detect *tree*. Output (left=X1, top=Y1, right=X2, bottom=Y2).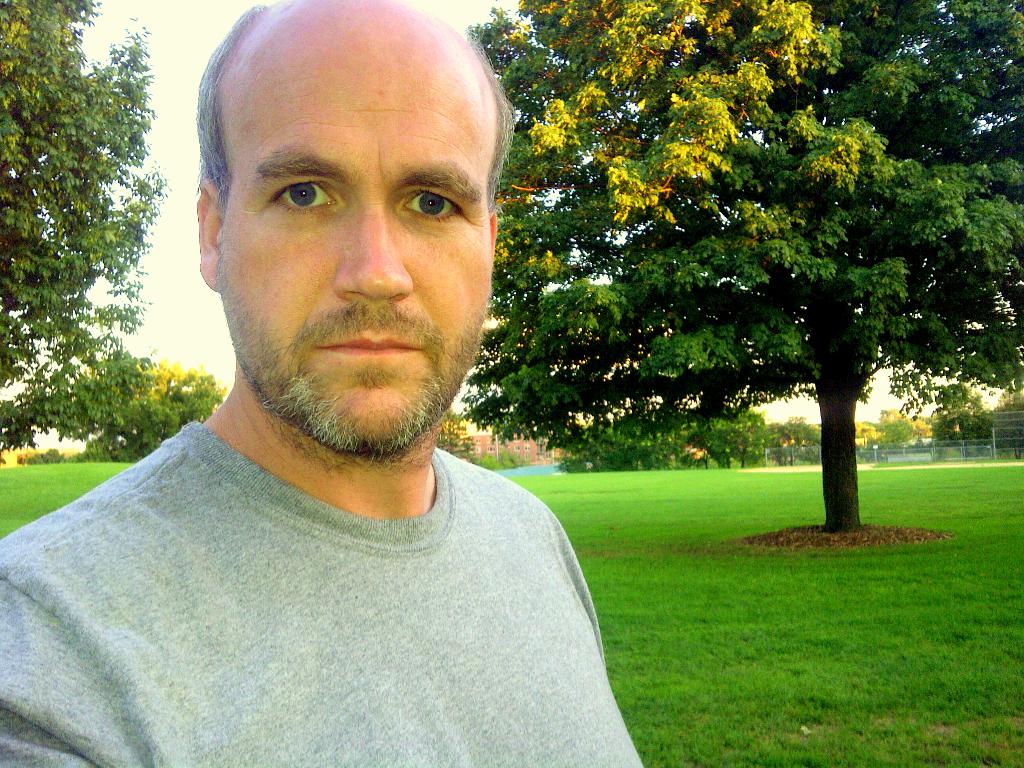
(left=433, top=6, right=995, bottom=567).
